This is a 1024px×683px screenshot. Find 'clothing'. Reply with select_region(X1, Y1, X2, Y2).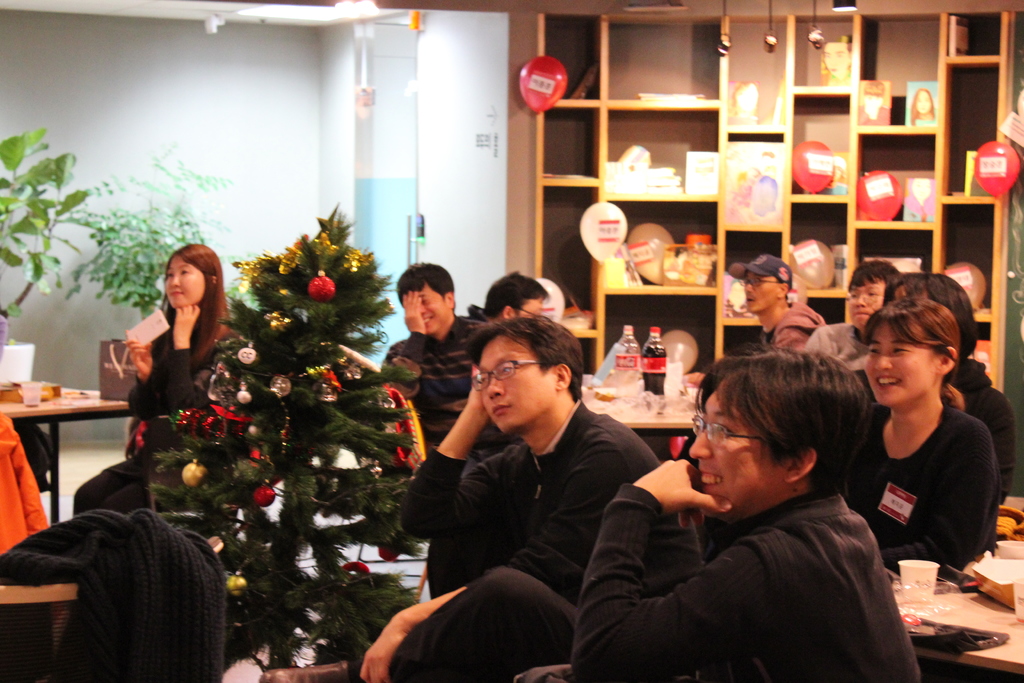
select_region(75, 320, 246, 517).
